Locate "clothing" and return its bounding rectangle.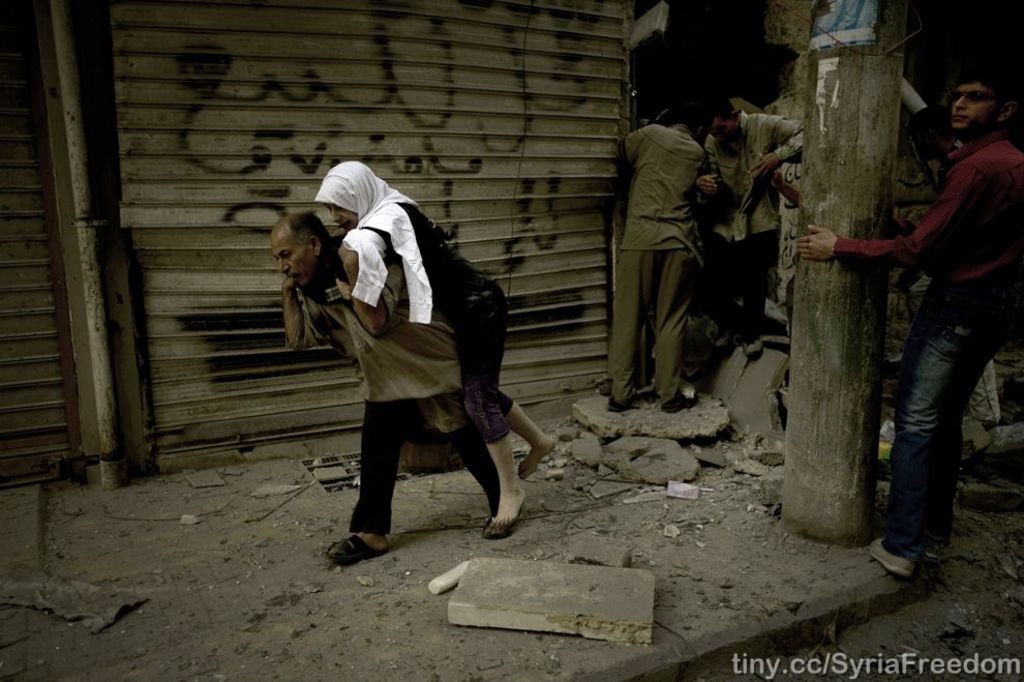
{"left": 832, "top": 131, "right": 1023, "bottom": 566}.
